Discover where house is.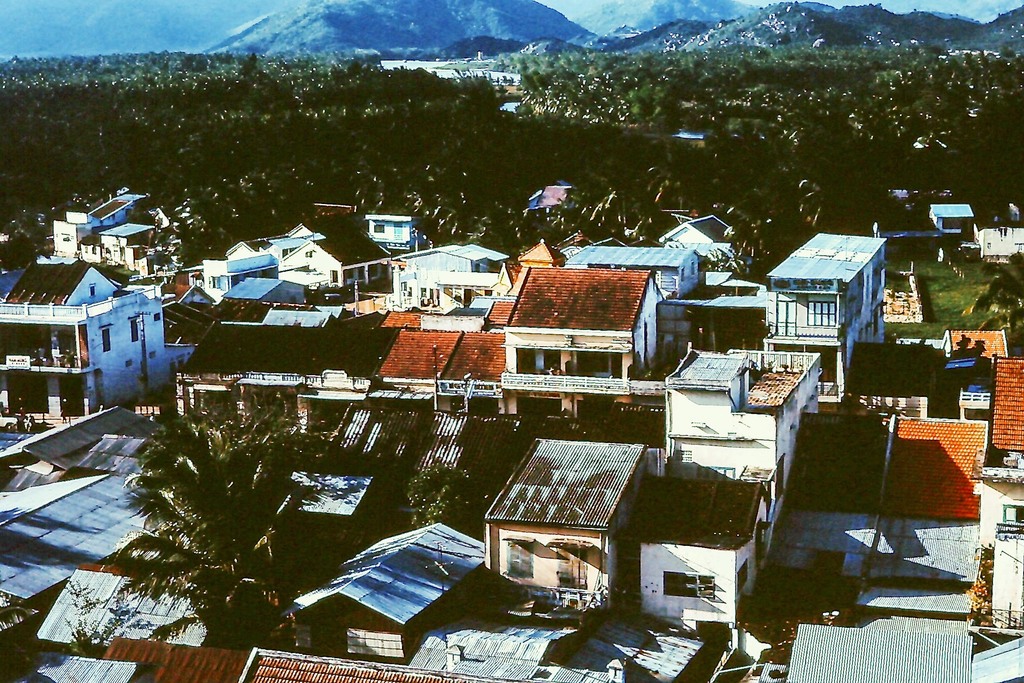
Discovered at {"left": 982, "top": 219, "right": 1023, "bottom": 265}.
